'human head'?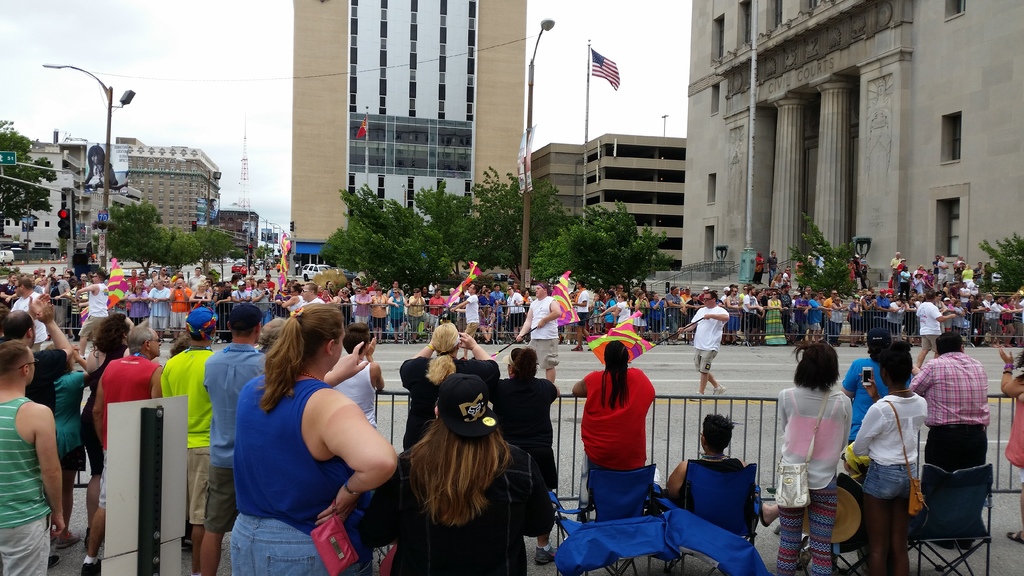
[x1=185, y1=309, x2=218, y2=344]
